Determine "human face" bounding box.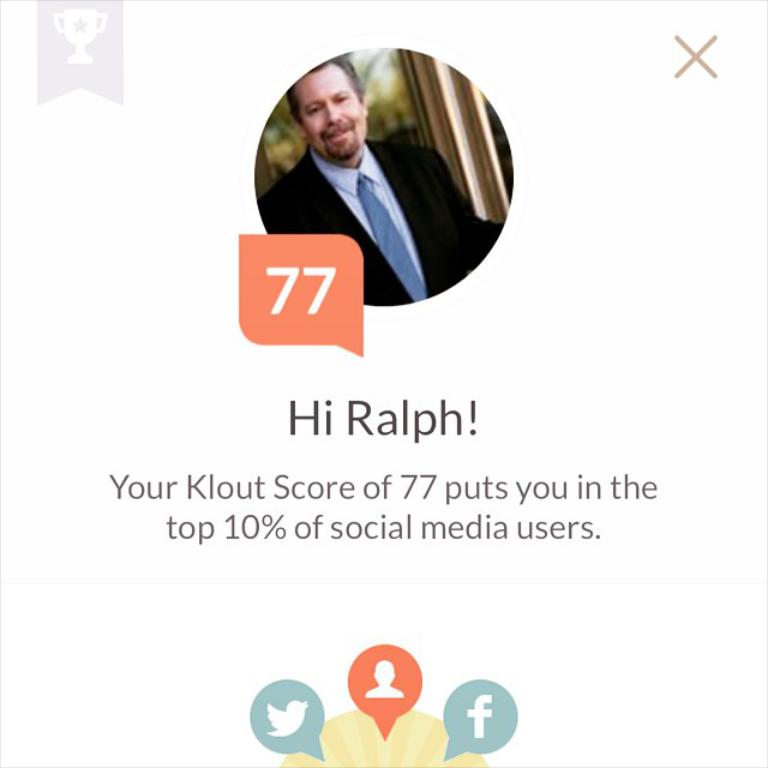
Determined: box(292, 66, 365, 162).
